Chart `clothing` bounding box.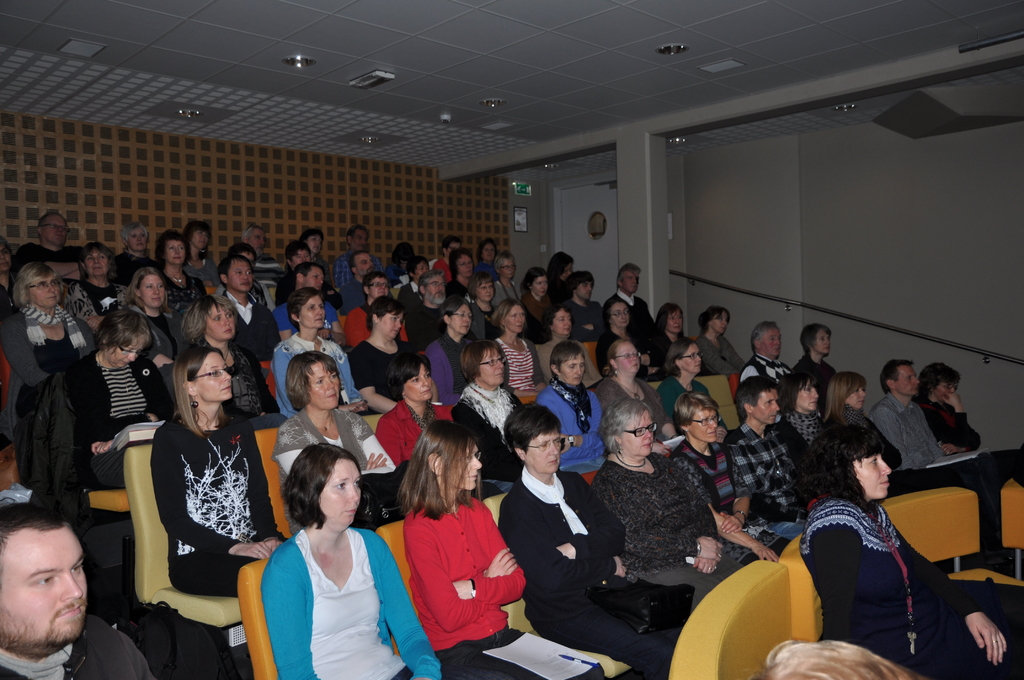
Charted: bbox=(657, 373, 709, 416).
